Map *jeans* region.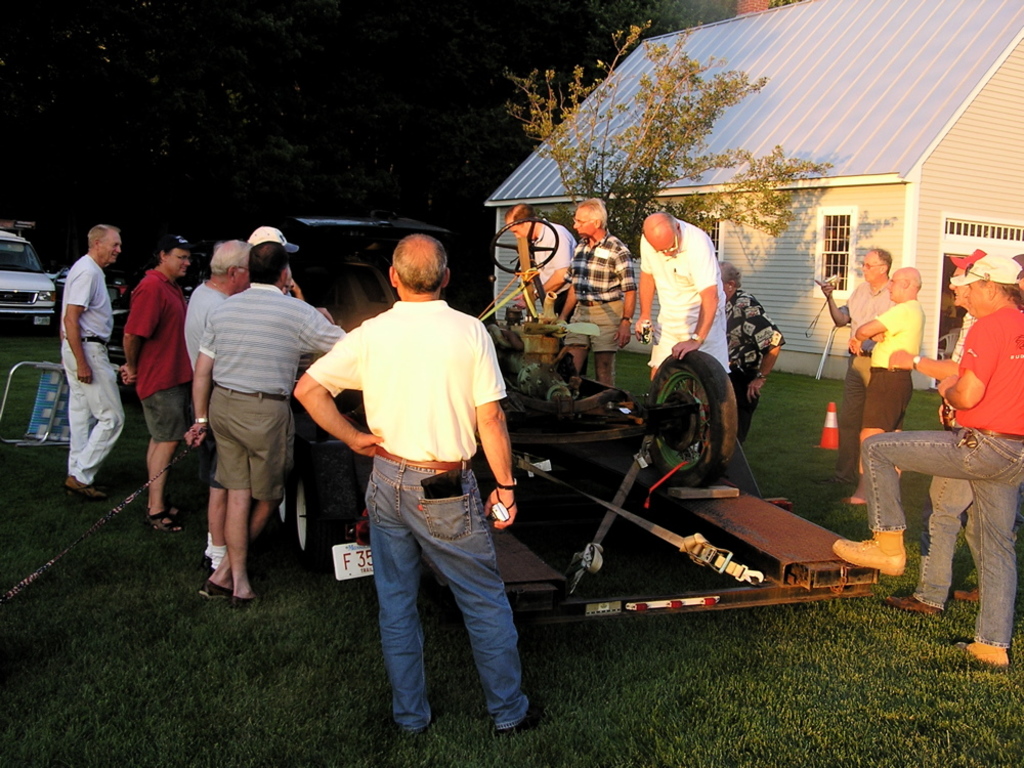
Mapped to BBox(212, 386, 296, 498).
